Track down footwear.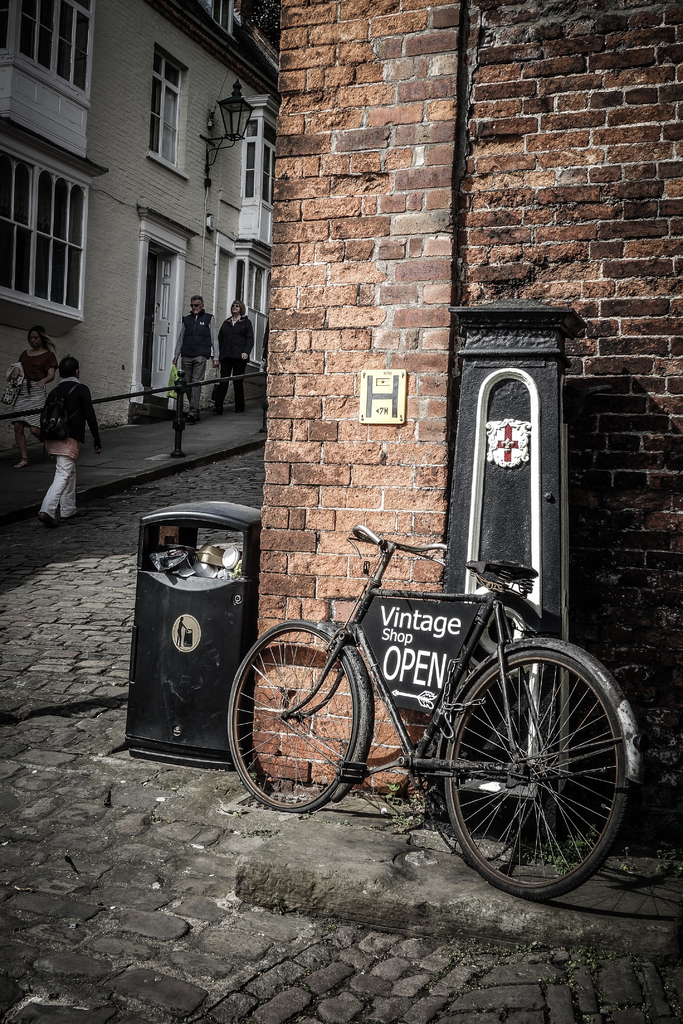
Tracked to <box>12,457,29,471</box>.
